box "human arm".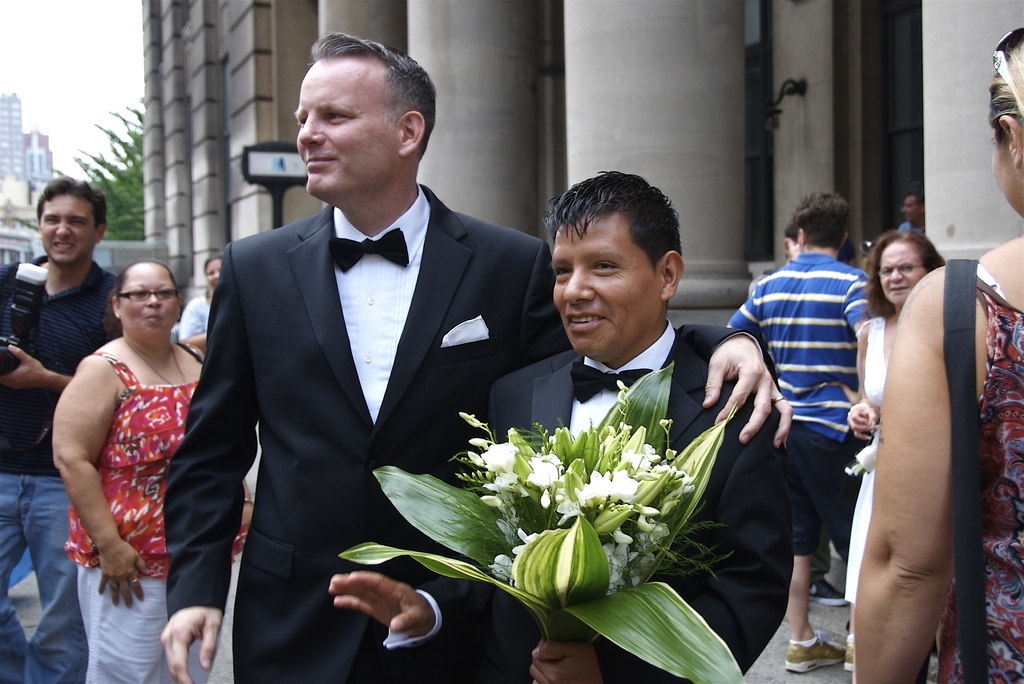
pyautogui.locateOnScreen(819, 211, 1002, 683).
